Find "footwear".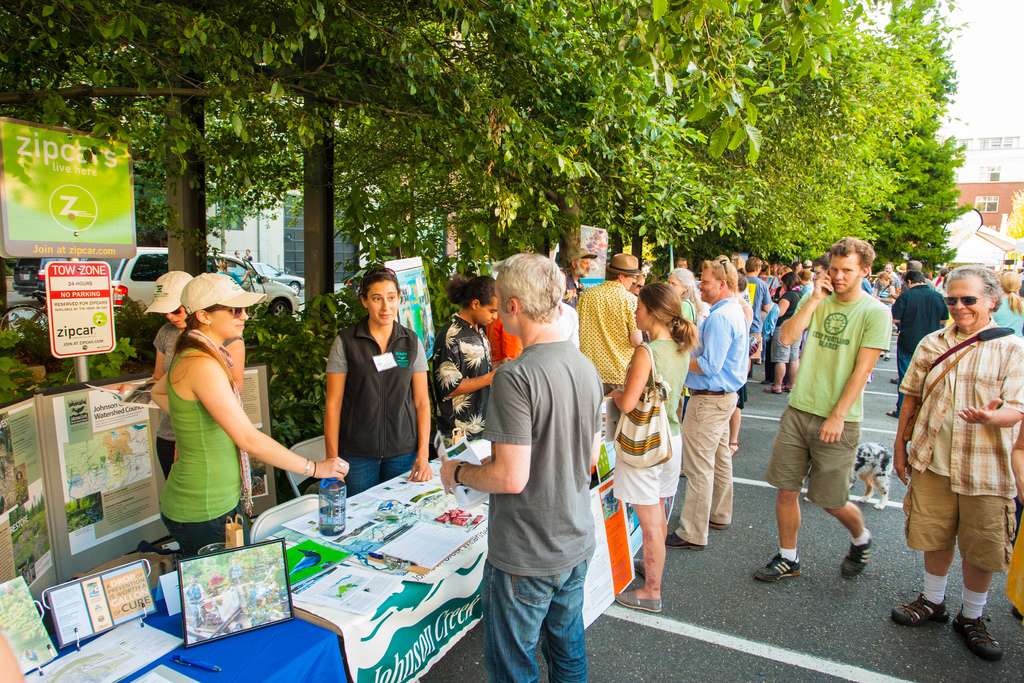
rect(840, 527, 872, 579).
